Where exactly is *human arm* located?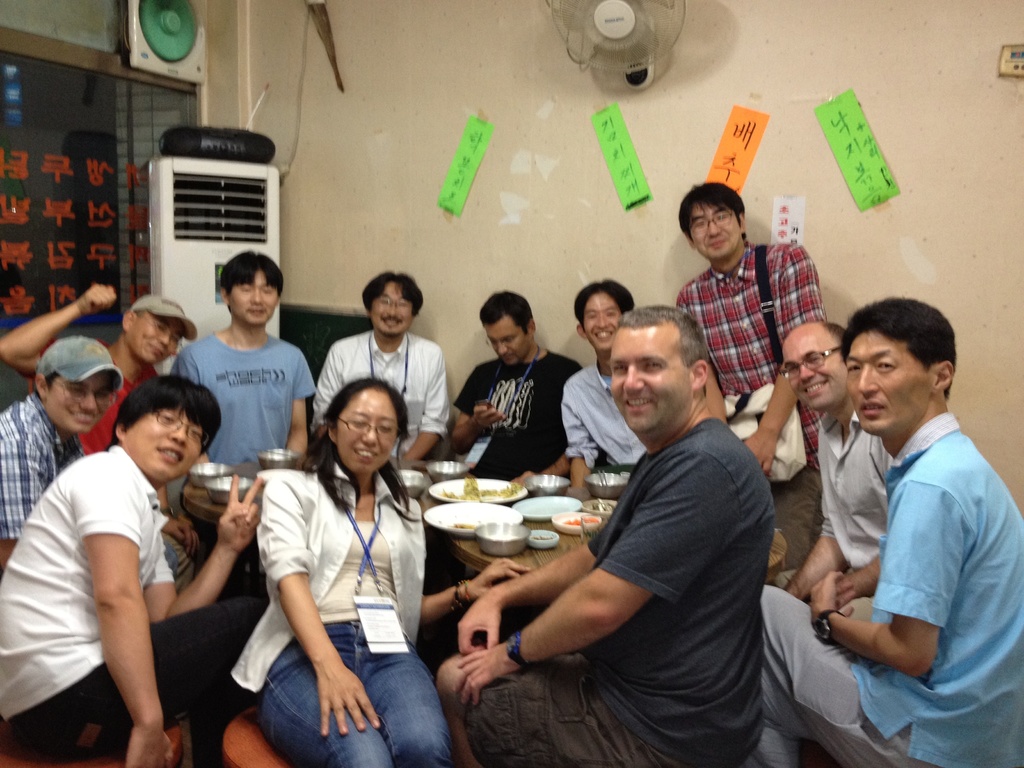
Its bounding box is {"x1": 785, "y1": 494, "x2": 844, "y2": 605}.
